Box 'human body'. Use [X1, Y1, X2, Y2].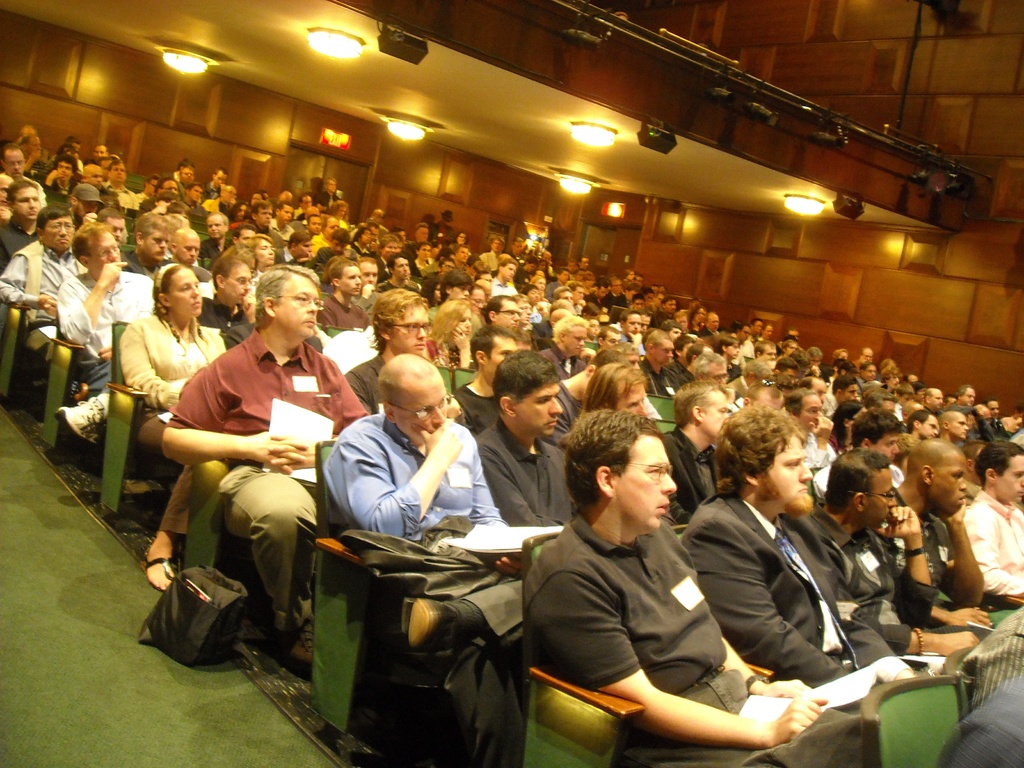
[742, 378, 786, 414].
